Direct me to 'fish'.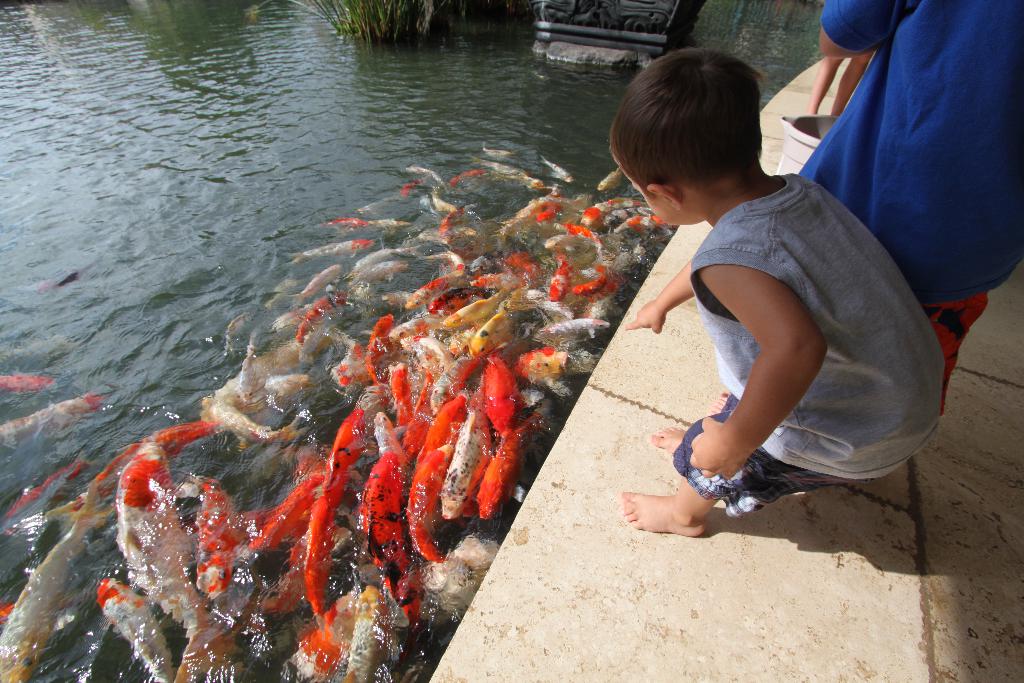
Direction: 353, 249, 427, 272.
